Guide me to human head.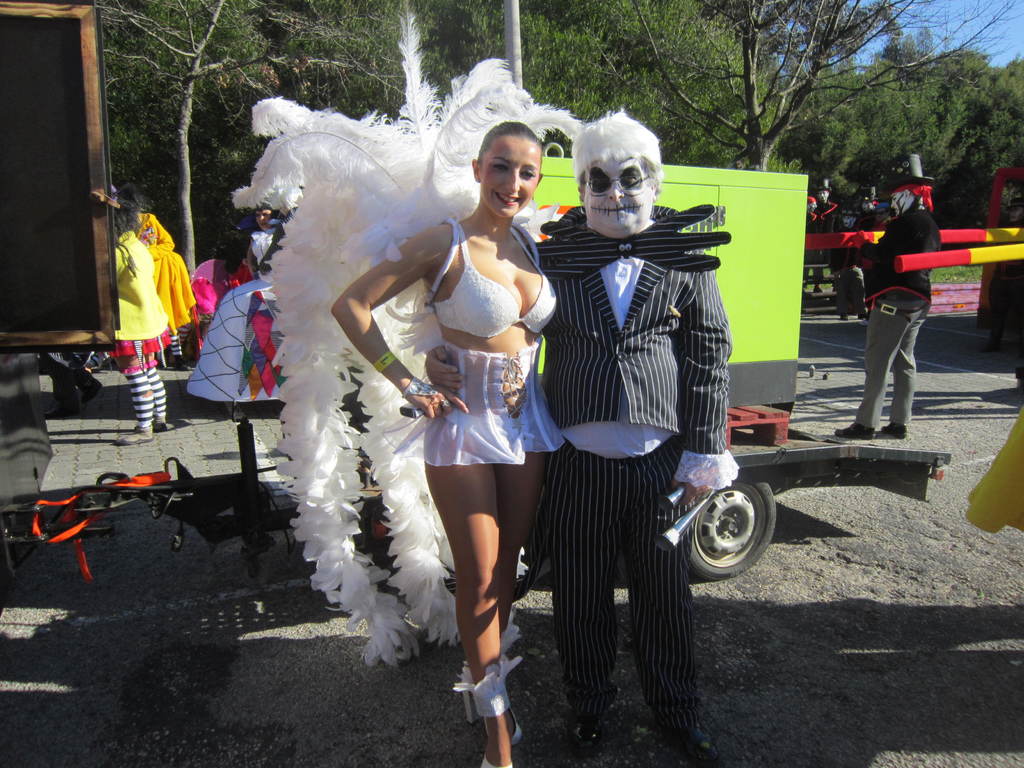
Guidance: (472,119,542,218).
